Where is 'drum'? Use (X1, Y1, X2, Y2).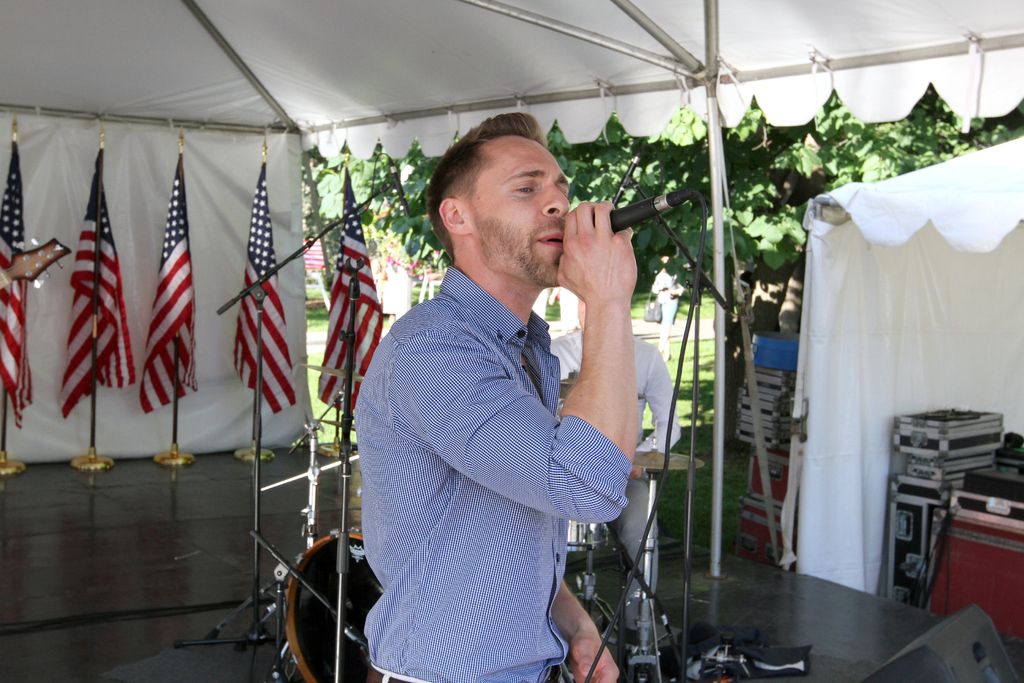
(572, 519, 612, 554).
